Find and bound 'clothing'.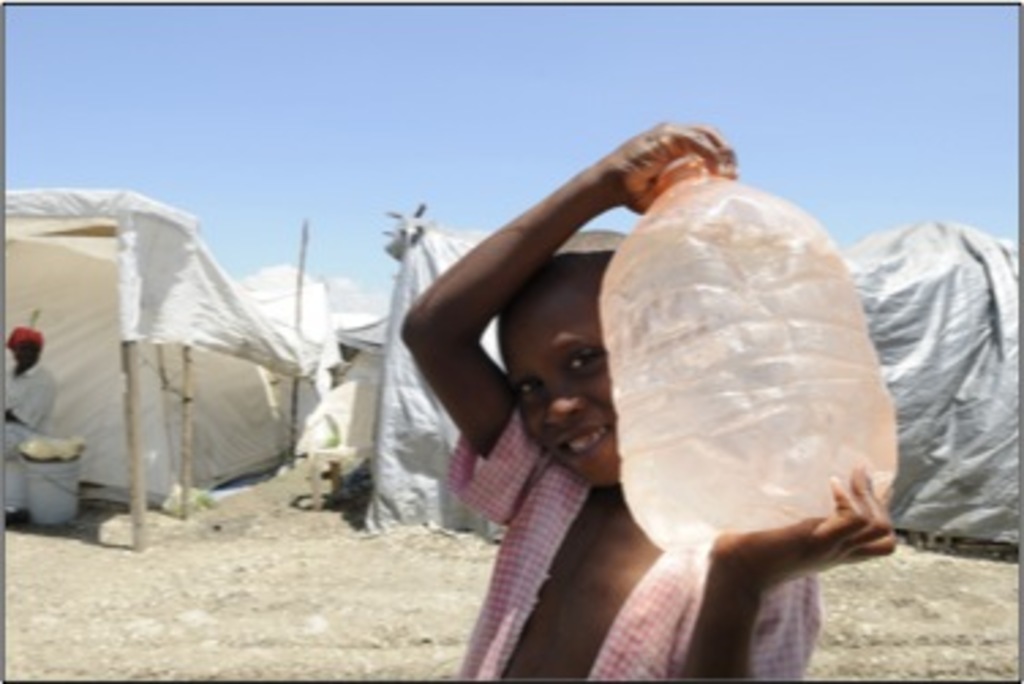
Bound: l=441, t=406, r=822, b=681.
